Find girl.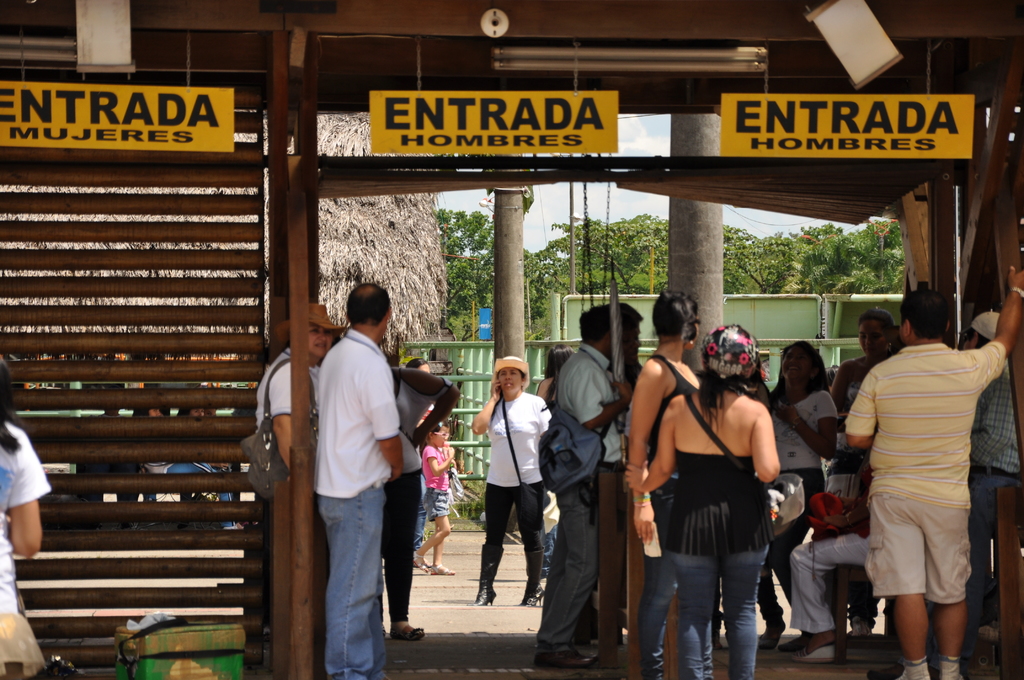
627 331 781 679.
